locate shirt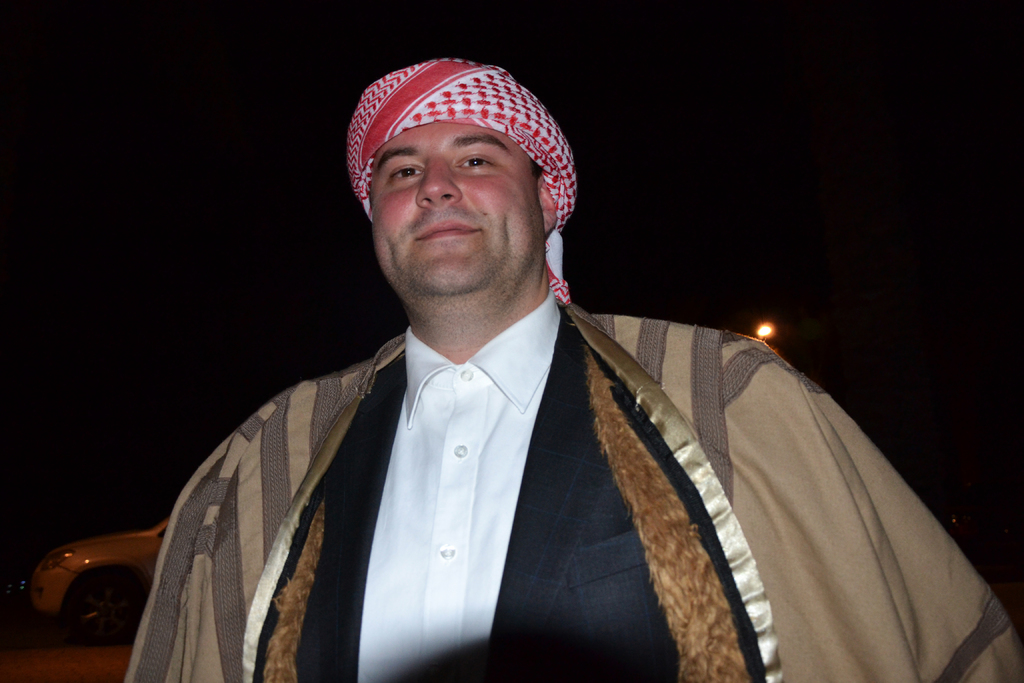
pyautogui.locateOnScreen(359, 292, 559, 679)
